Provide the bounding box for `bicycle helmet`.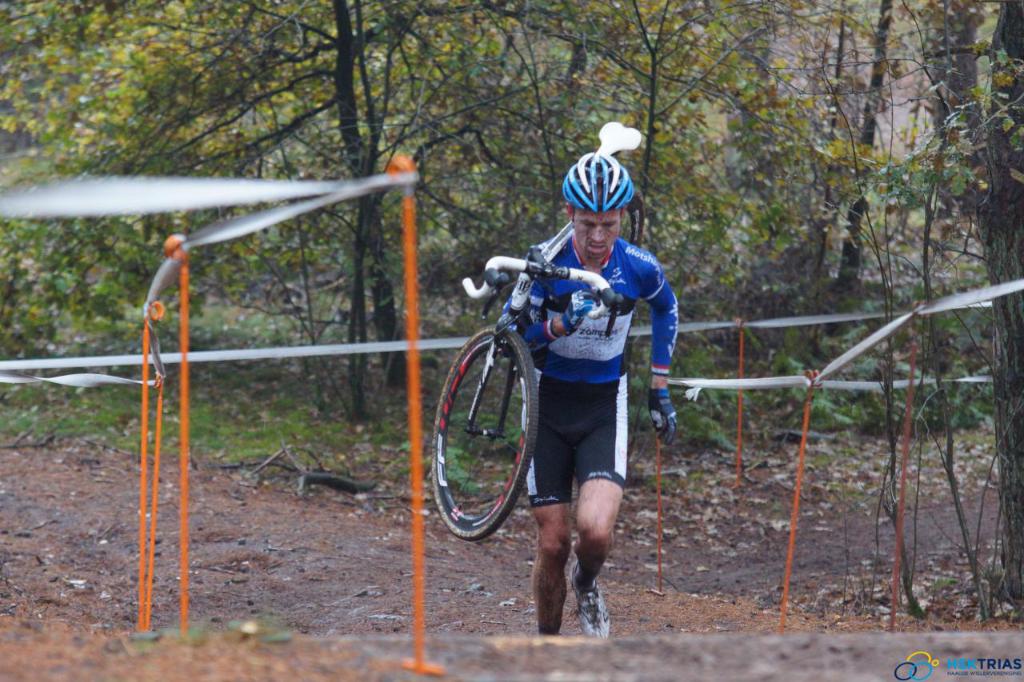
rect(560, 151, 641, 214).
